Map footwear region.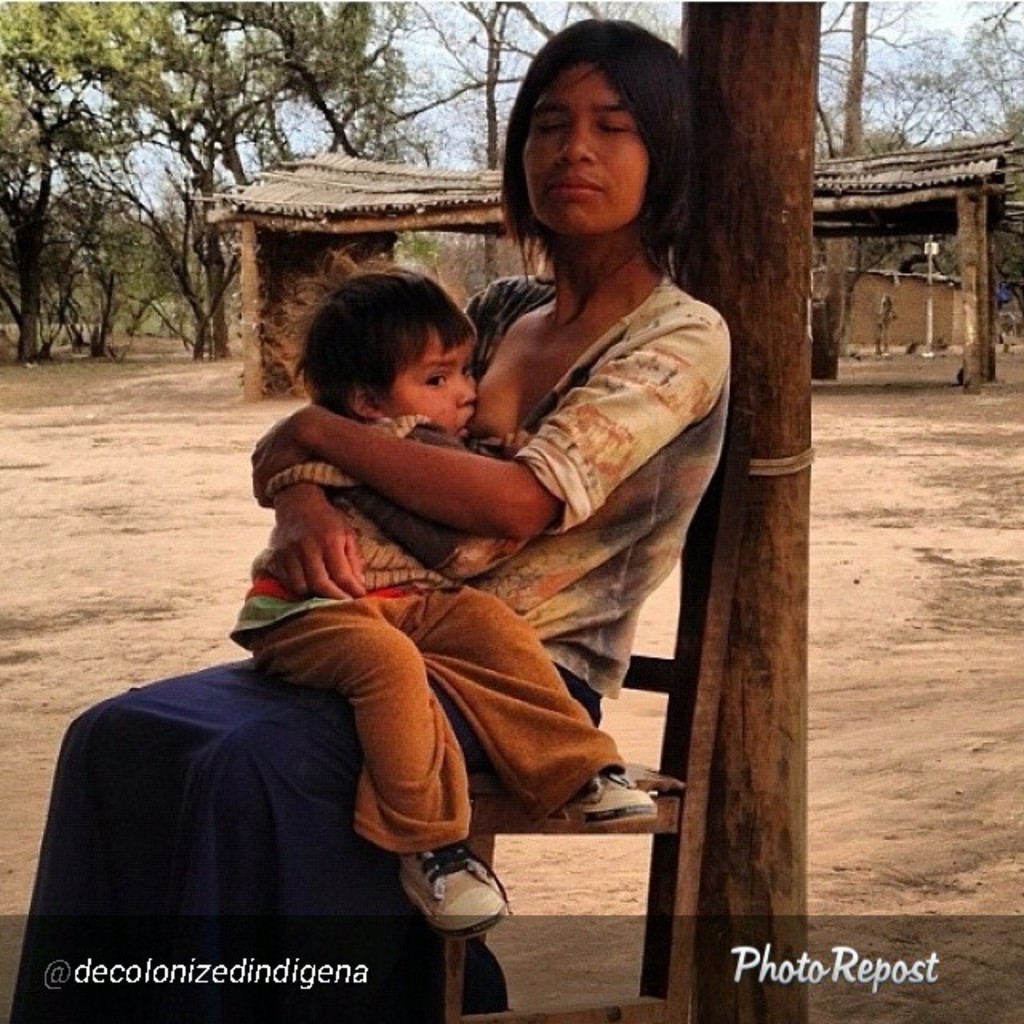
Mapped to <region>546, 778, 675, 826</region>.
